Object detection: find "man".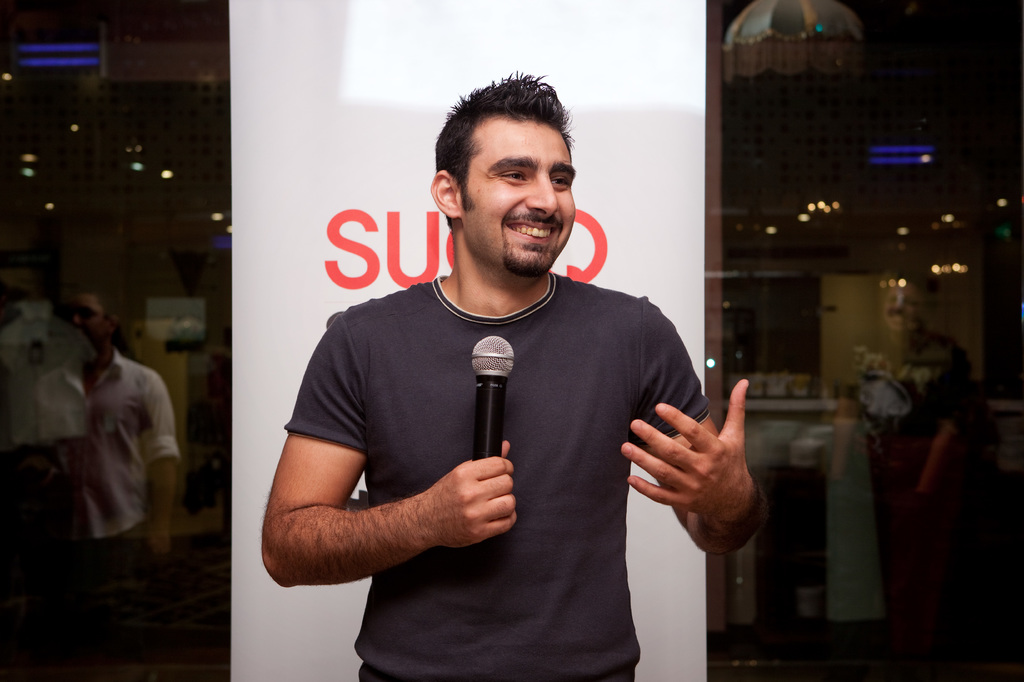
<region>21, 290, 185, 665</region>.
